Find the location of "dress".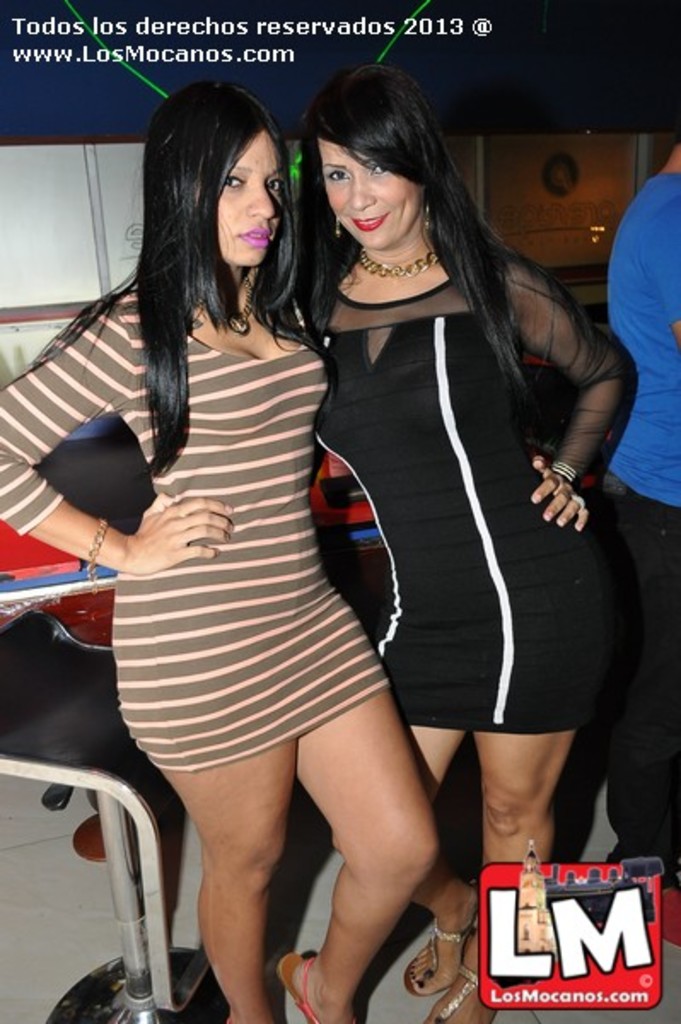
Location: bbox(0, 290, 386, 775).
